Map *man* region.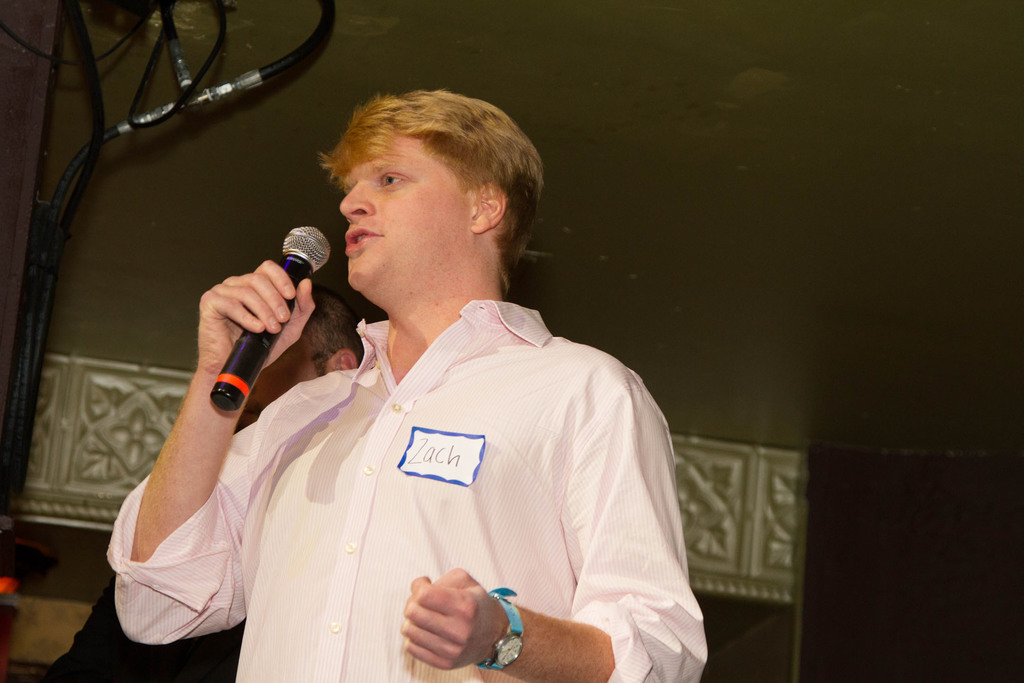
Mapped to bbox(39, 286, 362, 682).
